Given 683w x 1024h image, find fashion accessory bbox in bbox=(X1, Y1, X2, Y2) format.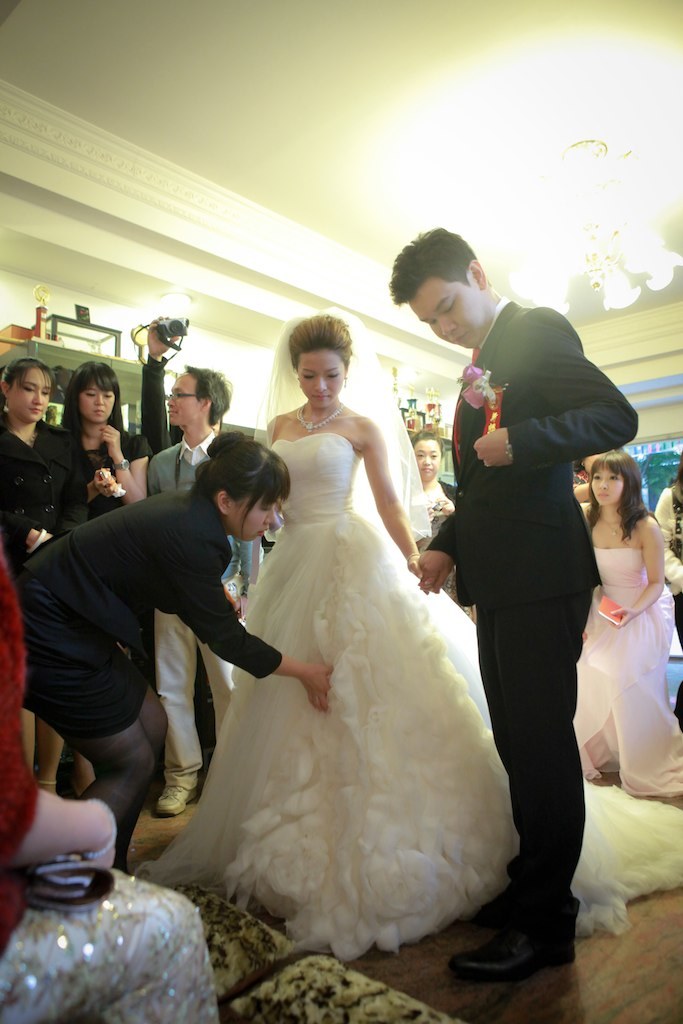
bbox=(157, 785, 198, 817).
